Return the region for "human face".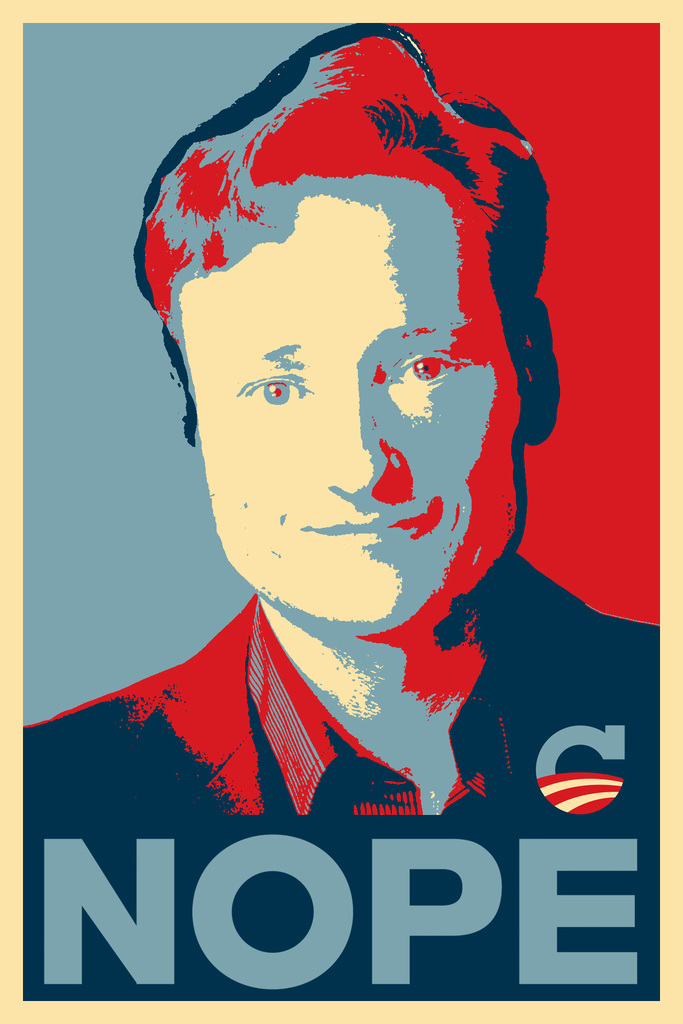
(179, 216, 523, 634).
